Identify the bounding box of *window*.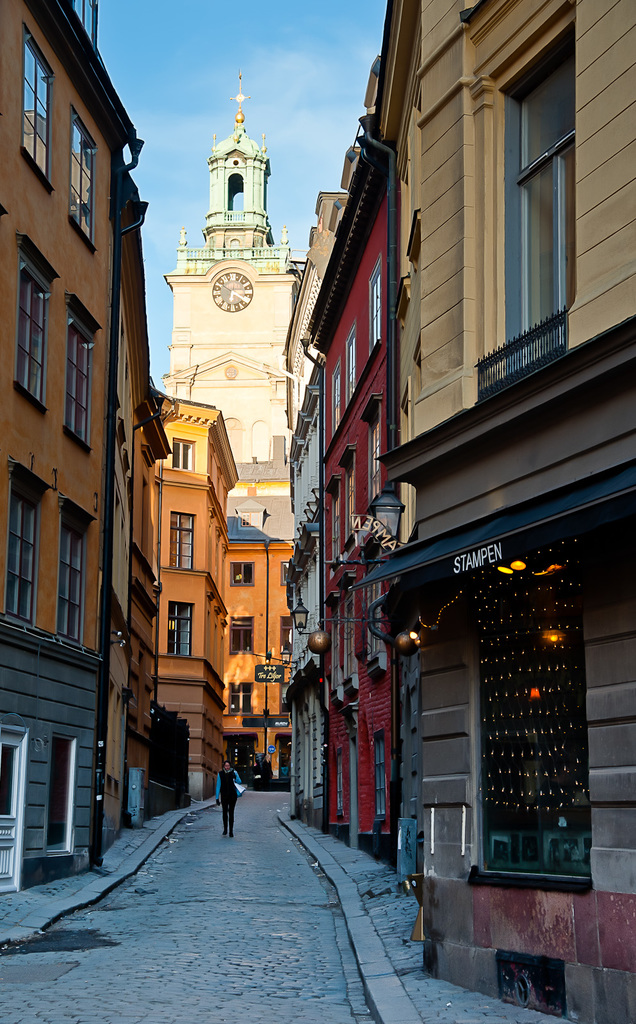
{"x1": 228, "y1": 683, "x2": 256, "y2": 711}.
